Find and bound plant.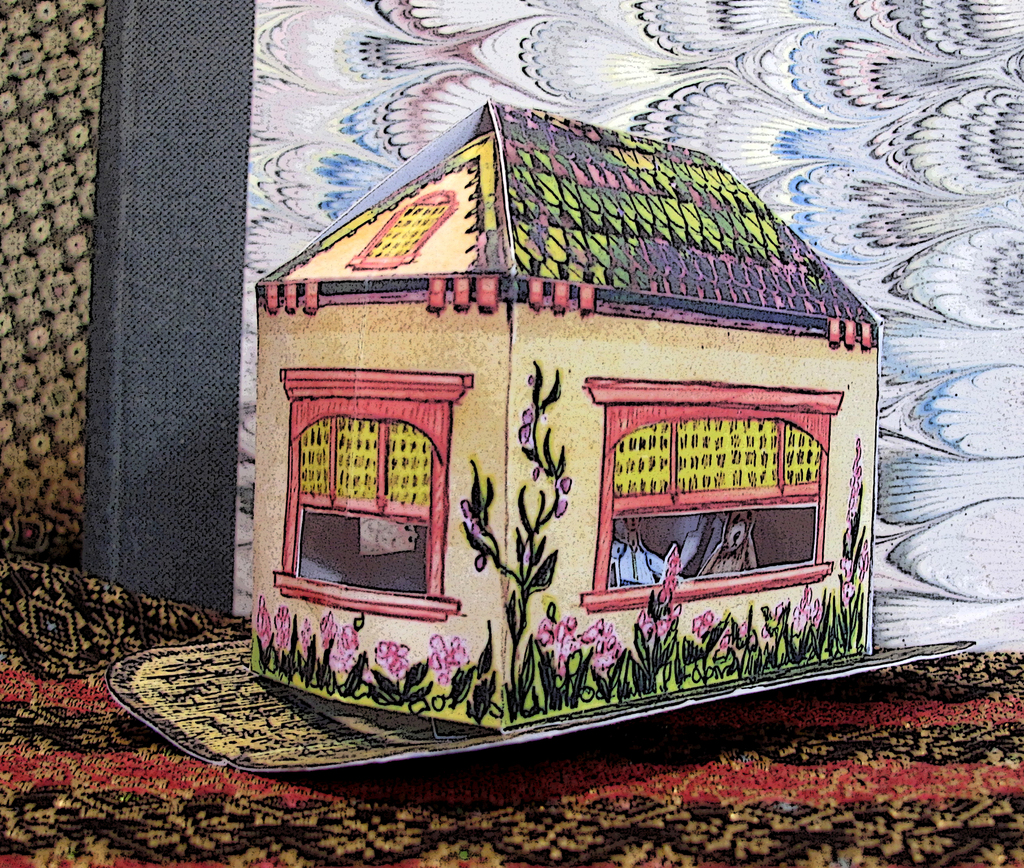
Bound: BBox(740, 603, 788, 676).
